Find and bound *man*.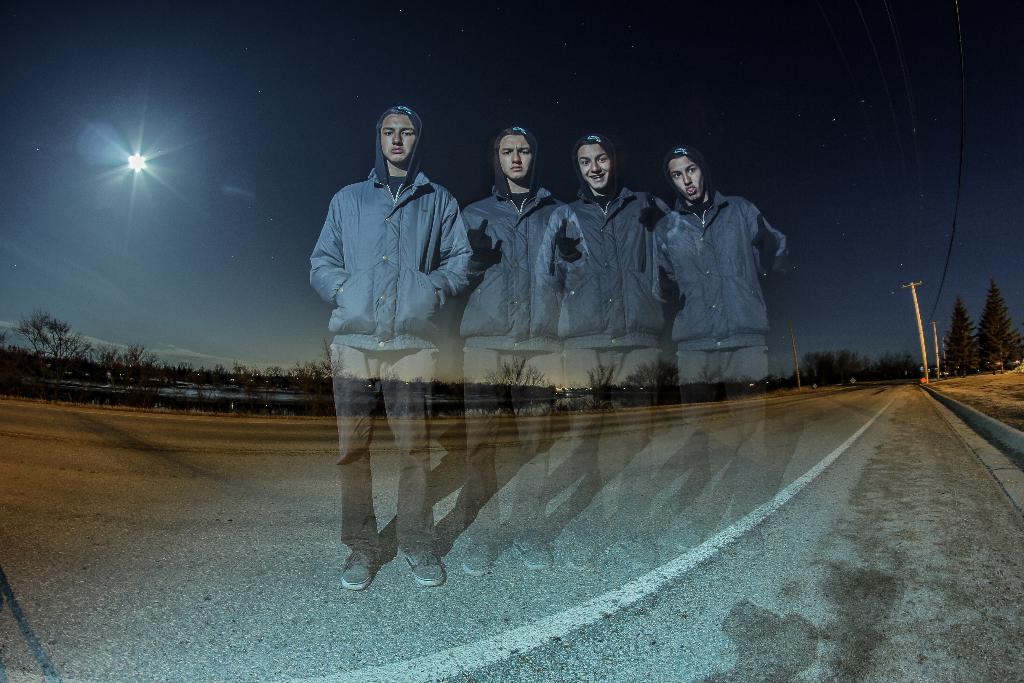
Bound: <bbox>548, 132, 672, 583</bbox>.
